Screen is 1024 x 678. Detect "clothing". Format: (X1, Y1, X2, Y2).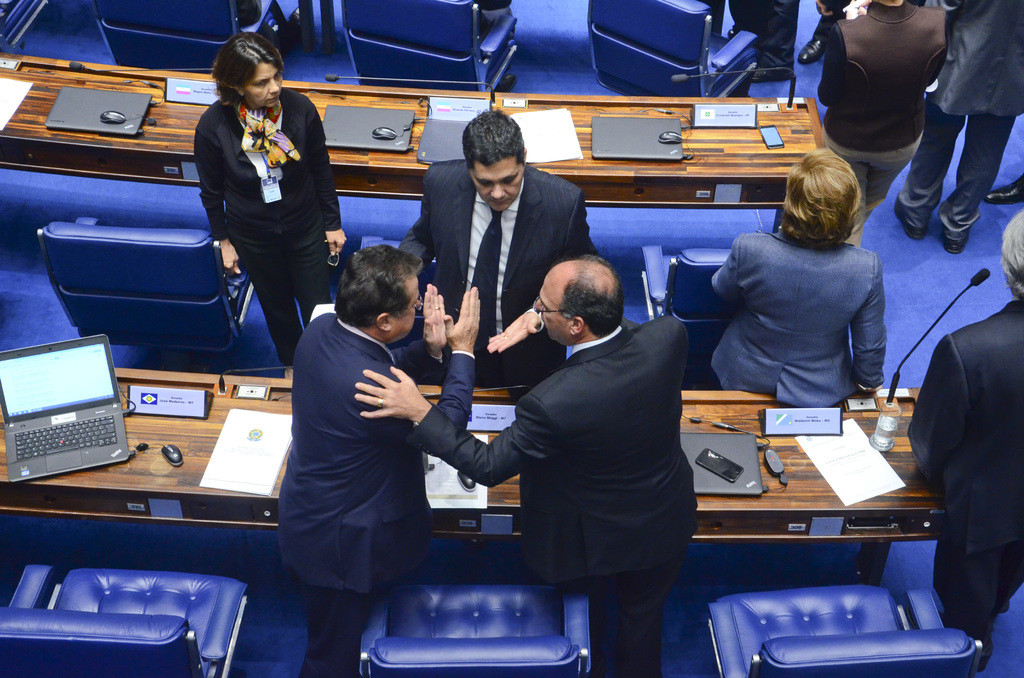
(902, 0, 1023, 243).
